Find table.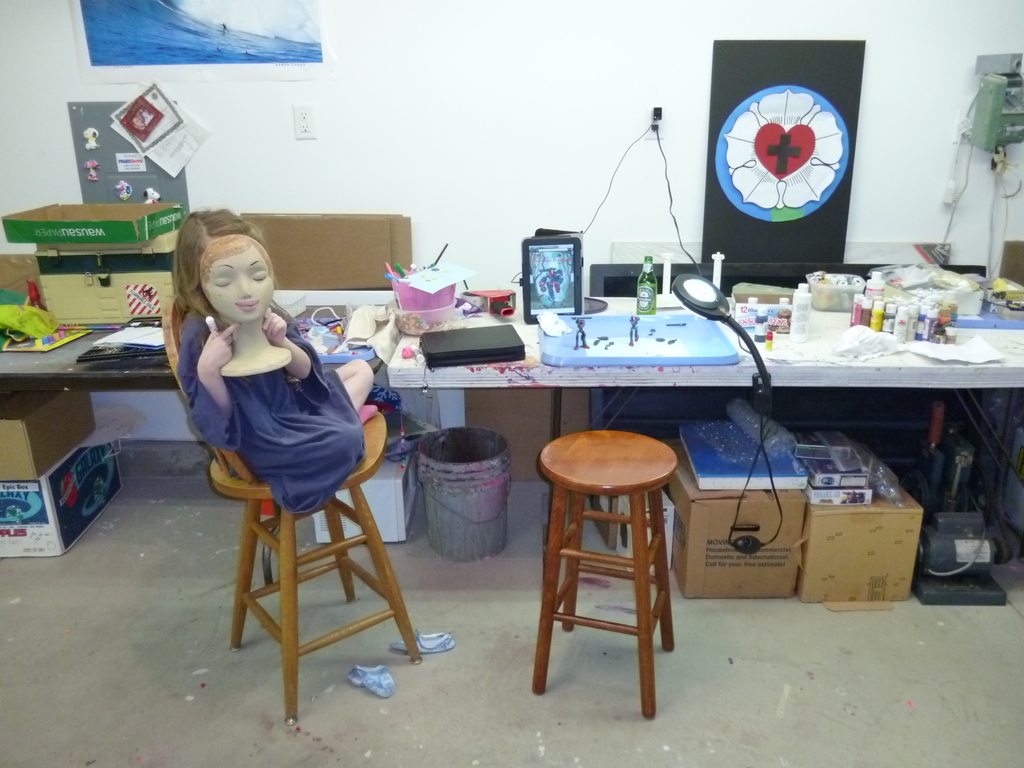
0,303,1023,401.
